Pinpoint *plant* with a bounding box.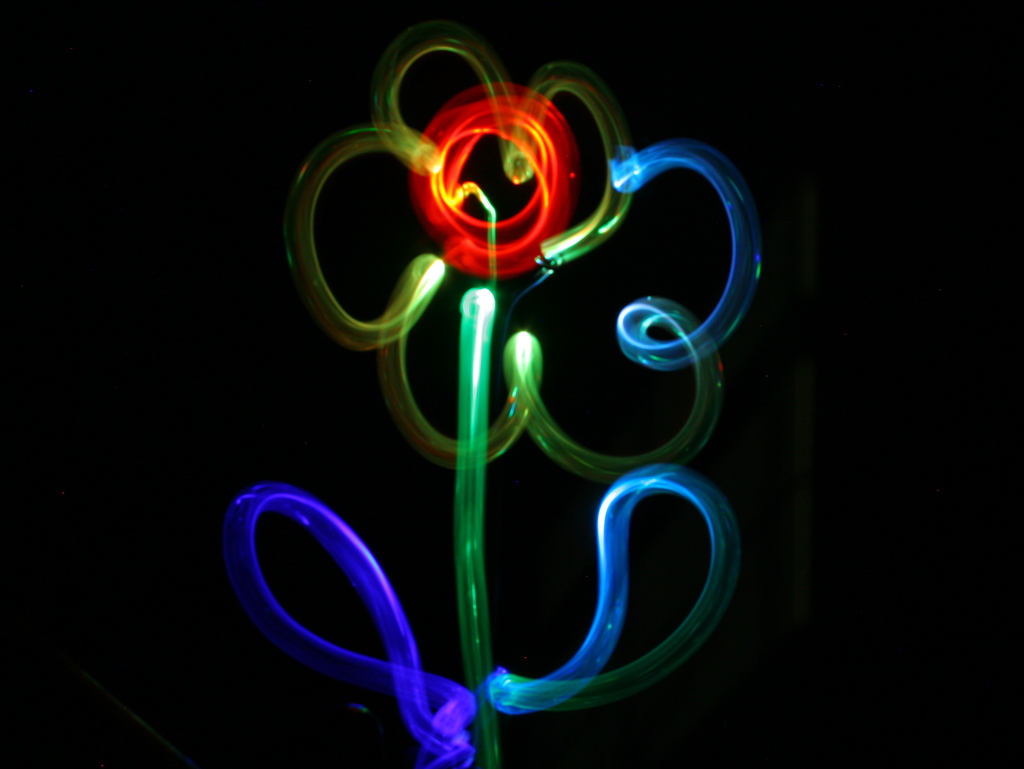
[159,0,811,768].
